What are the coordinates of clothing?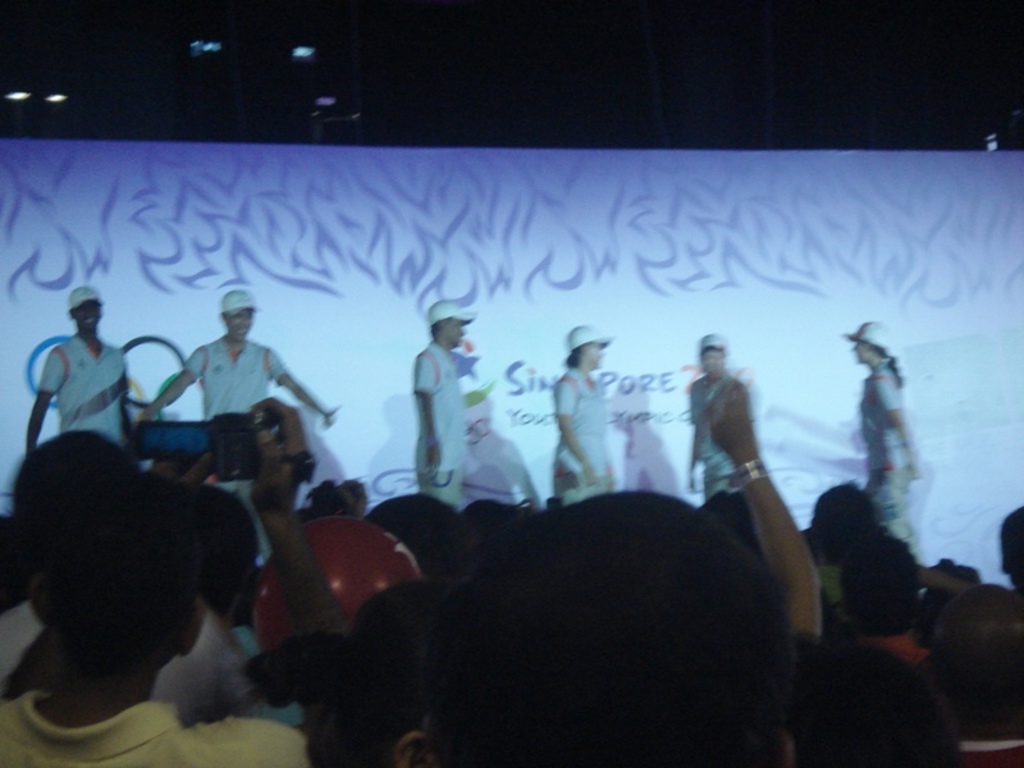
Rect(0, 684, 316, 767).
